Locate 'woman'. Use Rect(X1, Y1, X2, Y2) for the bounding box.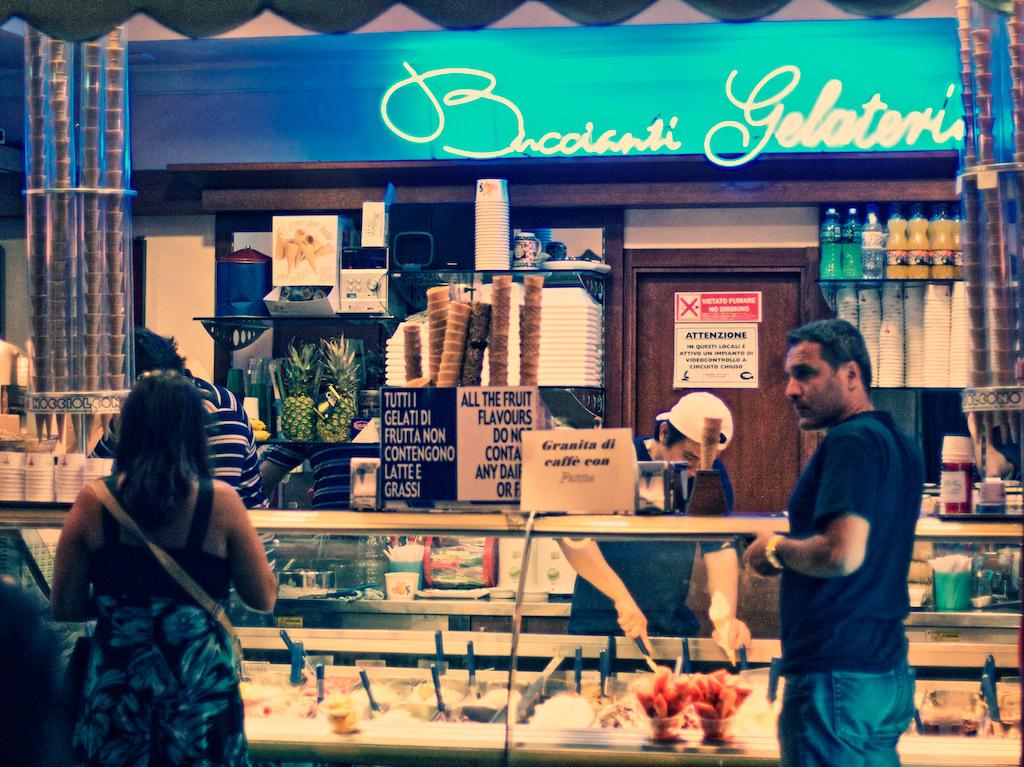
Rect(46, 366, 278, 766).
